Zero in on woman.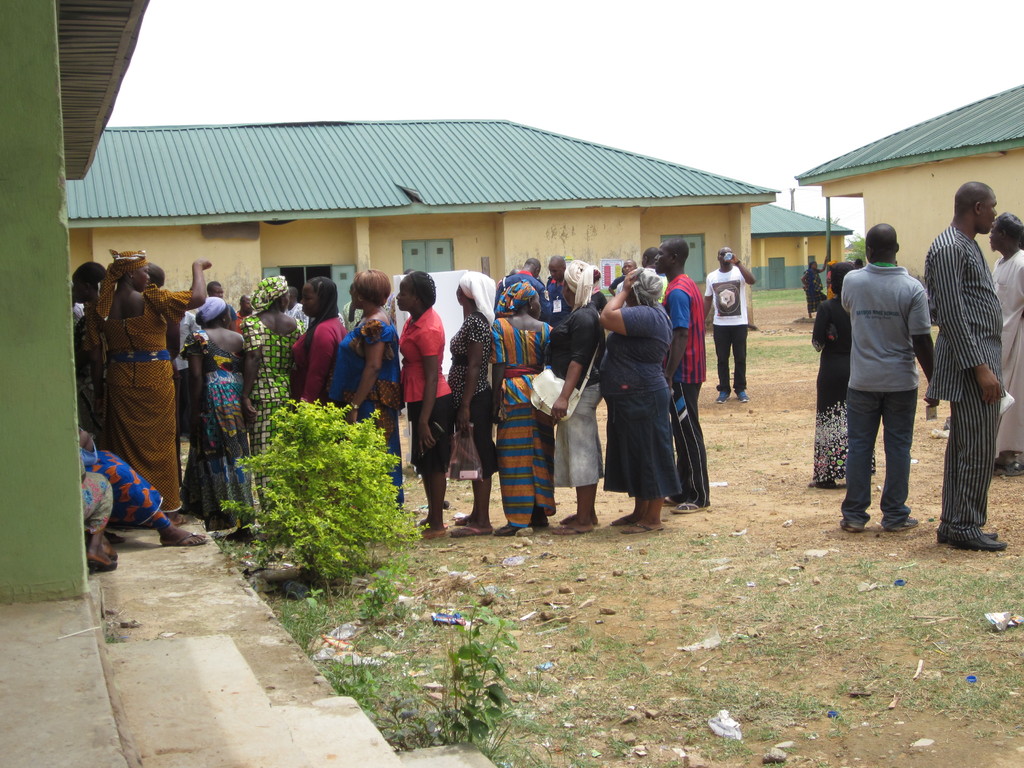
Zeroed in: (left=74, top=225, right=180, bottom=538).
